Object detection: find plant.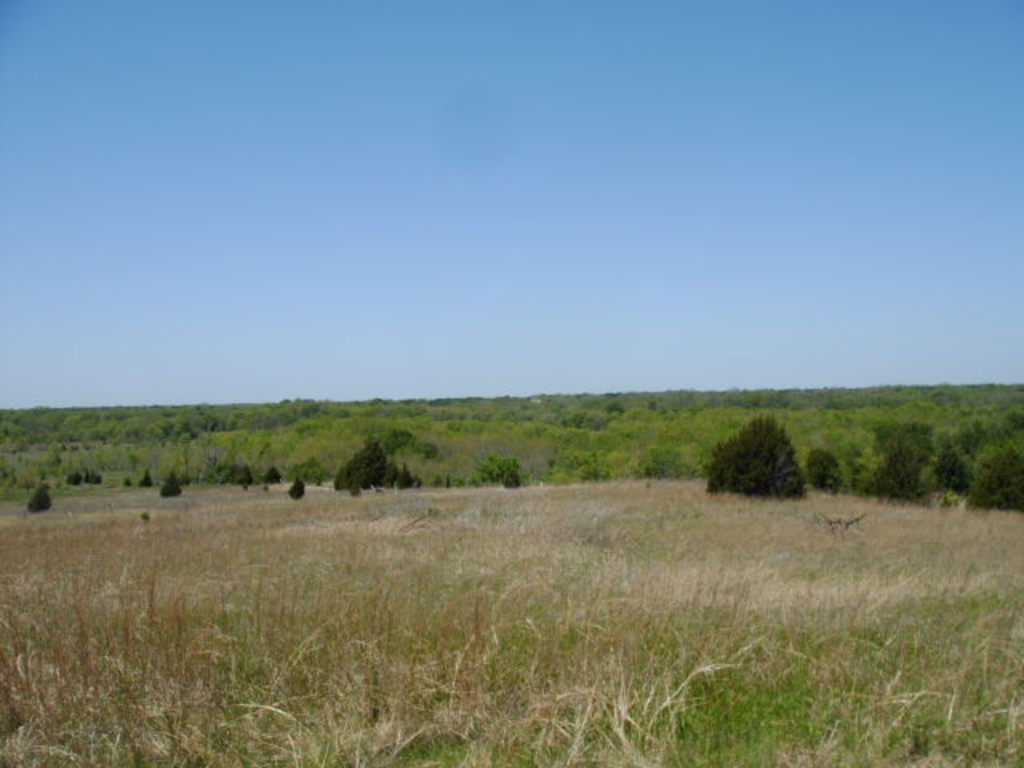
Rect(808, 448, 842, 496).
